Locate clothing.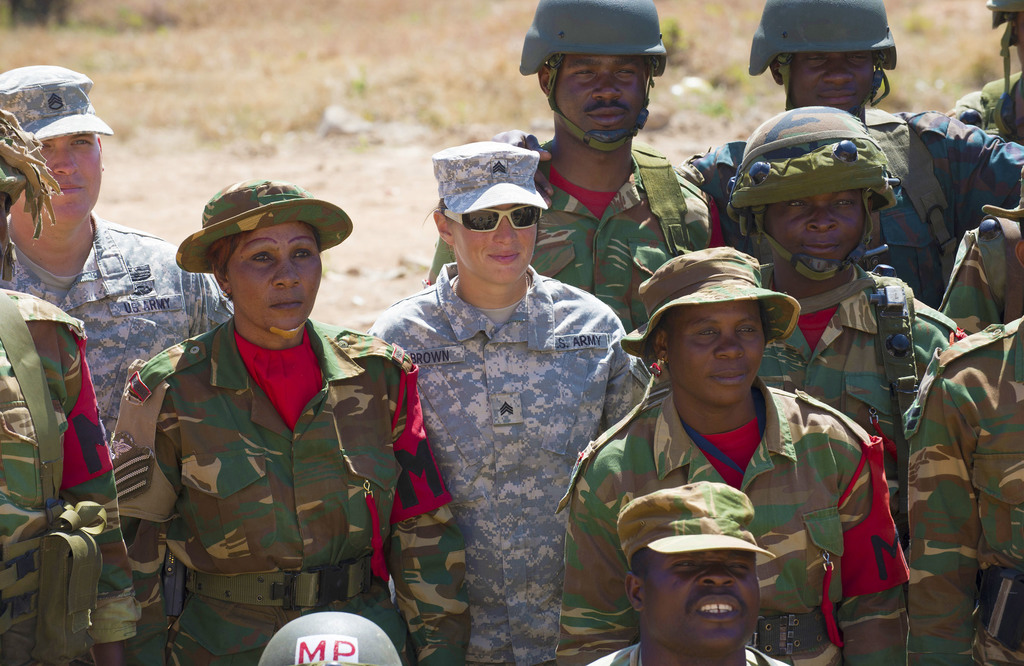
Bounding box: box=[937, 69, 1023, 143].
